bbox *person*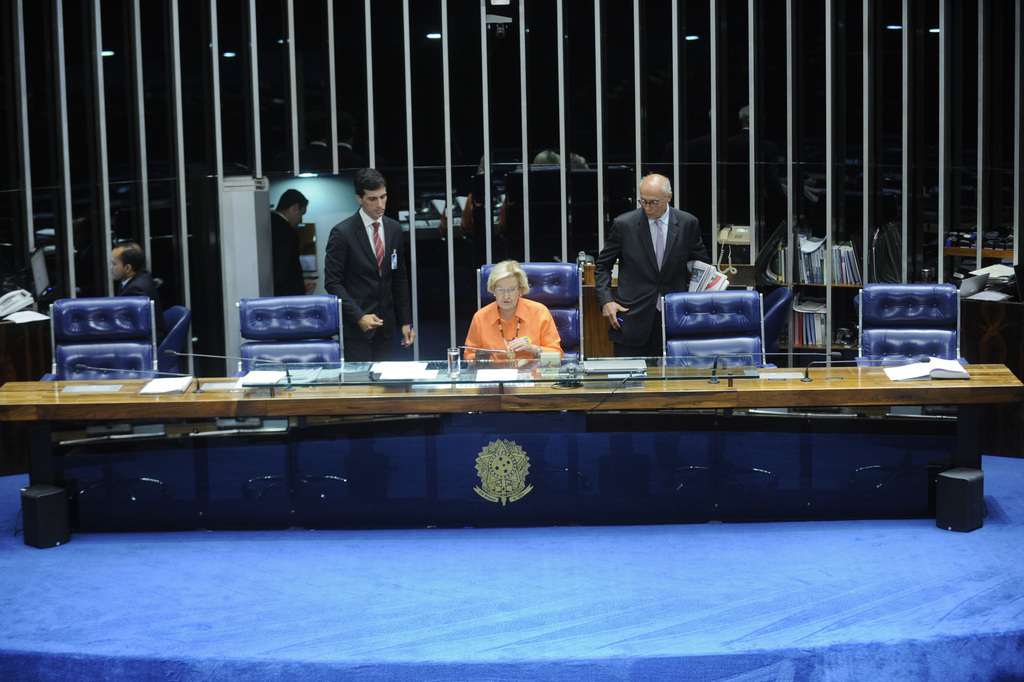
bbox(461, 261, 565, 366)
